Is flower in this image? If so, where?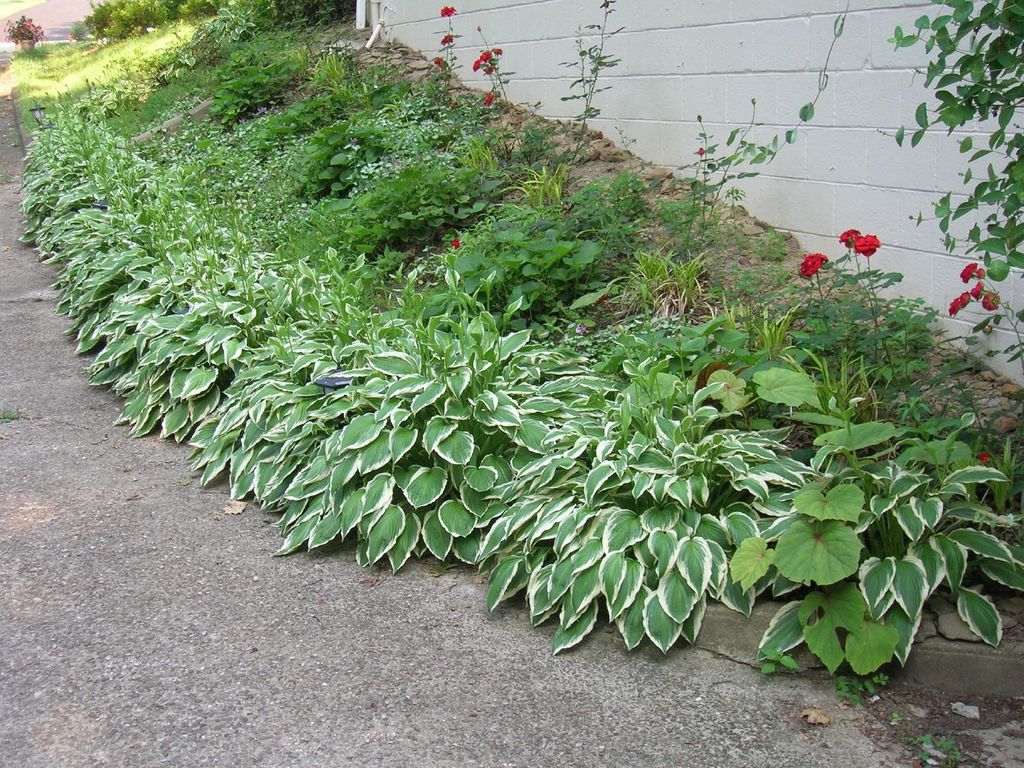
Yes, at <region>799, 252, 831, 272</region>.
